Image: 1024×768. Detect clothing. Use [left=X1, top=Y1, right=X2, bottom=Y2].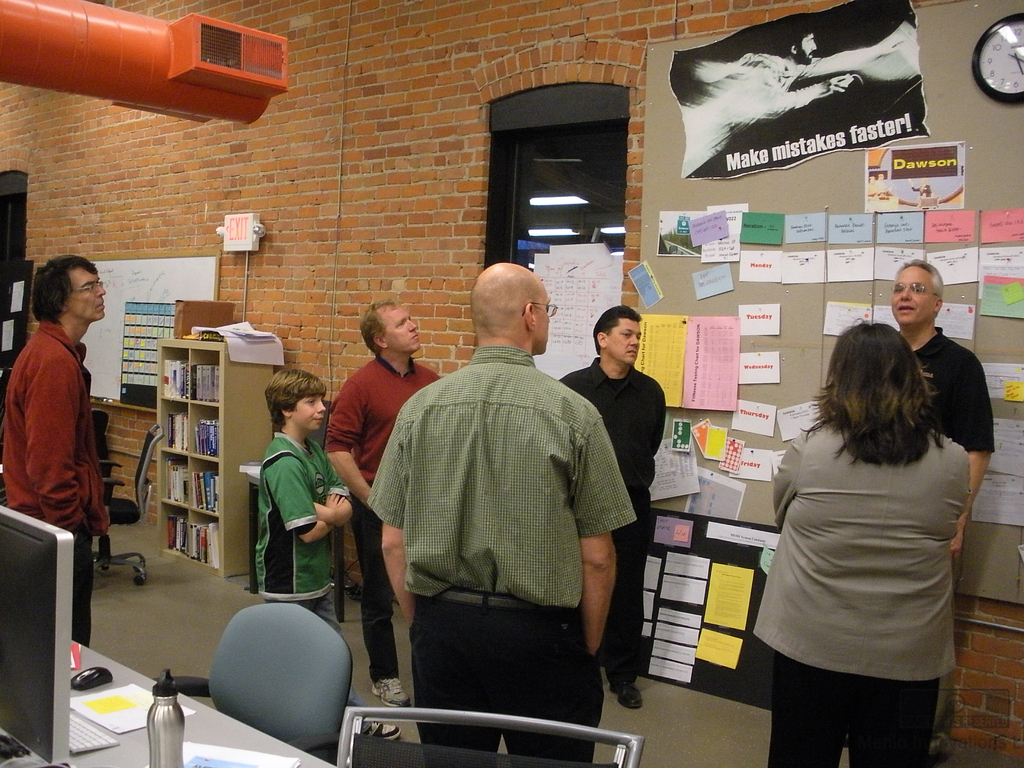
[left=904, top=323, right=992, bottom=463].
